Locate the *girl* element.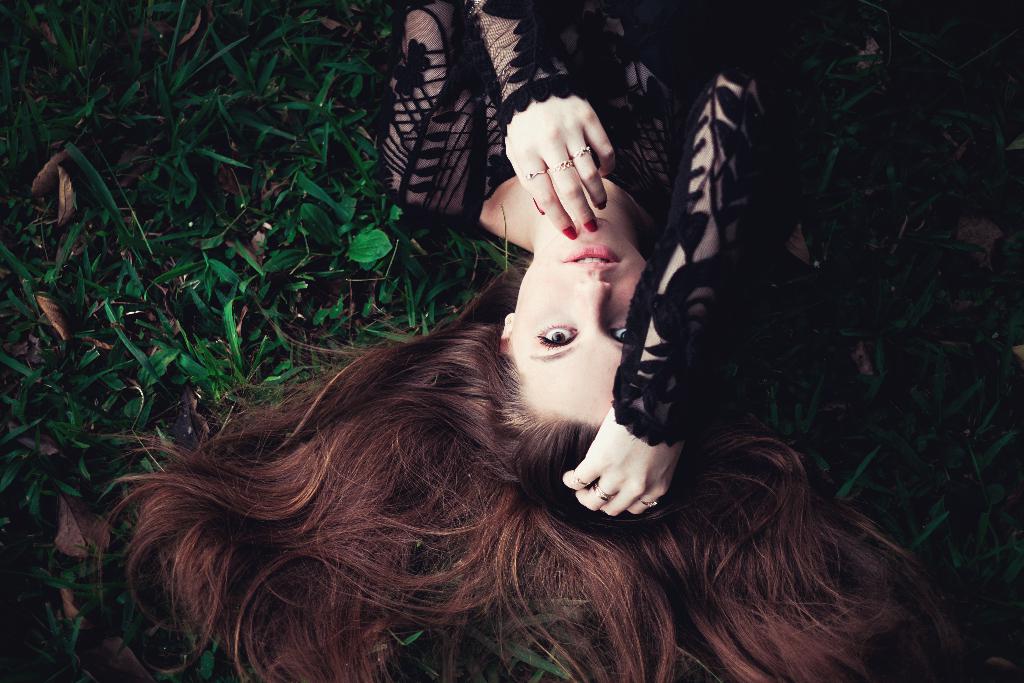
Element bbox: detection(115, 0, 941, 682).
